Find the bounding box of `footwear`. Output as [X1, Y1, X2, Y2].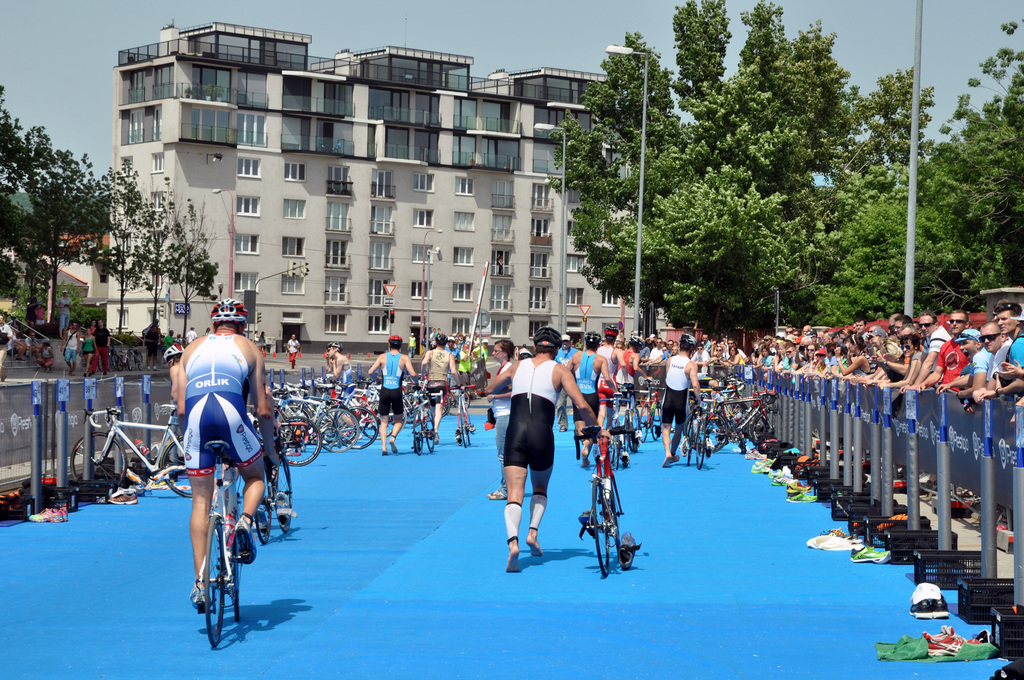
[108, 493, 138, 503].
